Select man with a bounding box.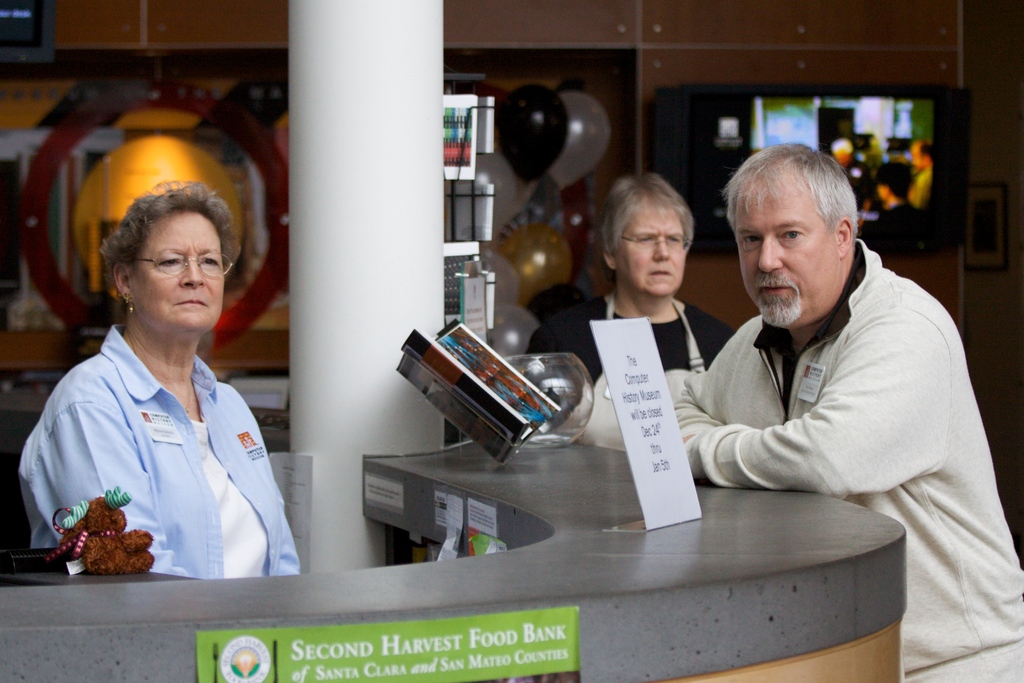
rect(522, 173, 738, 452).
